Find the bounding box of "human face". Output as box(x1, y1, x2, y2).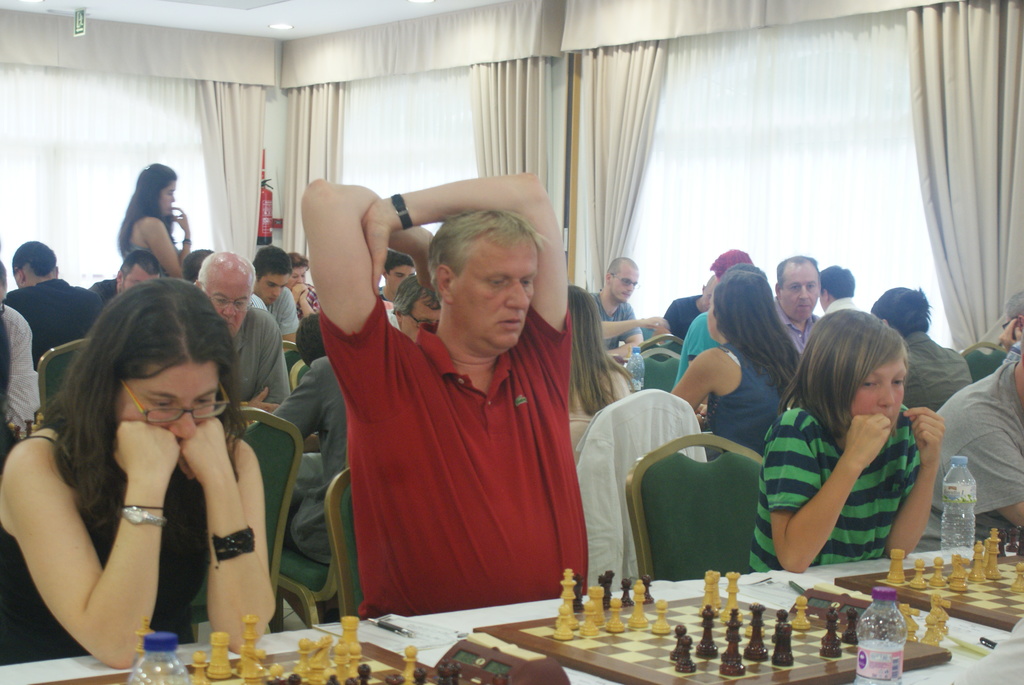
box(385, 265, 416, 299).
